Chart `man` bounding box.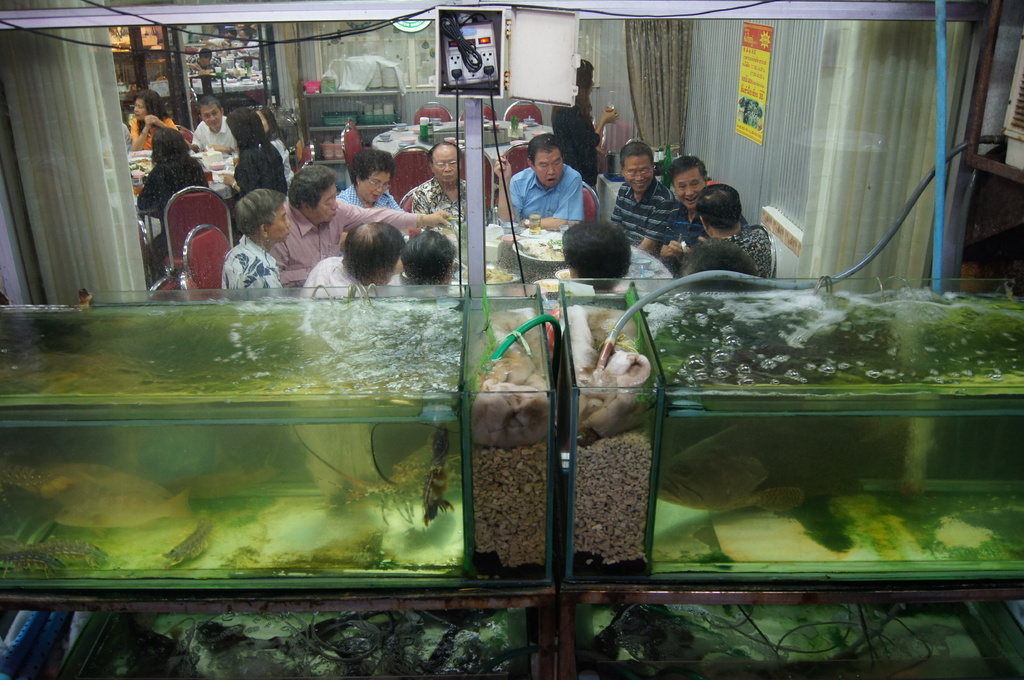
Charted: box=[400, 139, 469, 225].
